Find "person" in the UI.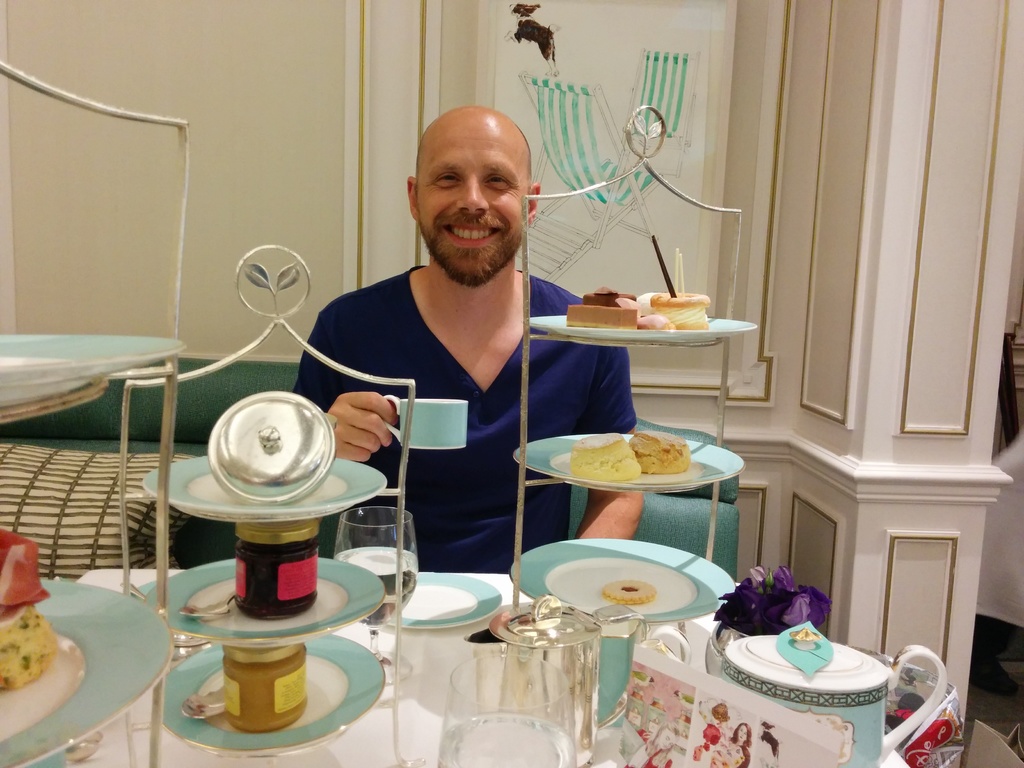
UI element at x1=289, y1=106, x2=652, y2=572.
